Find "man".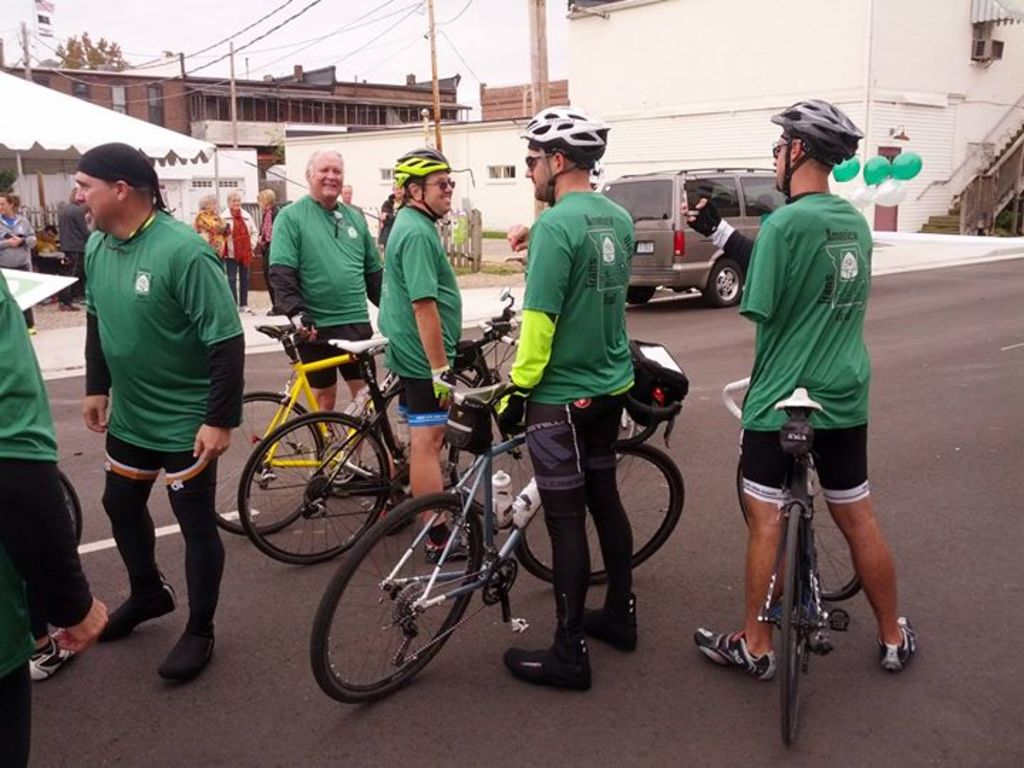
select_region(30, 223, 75, 309).
